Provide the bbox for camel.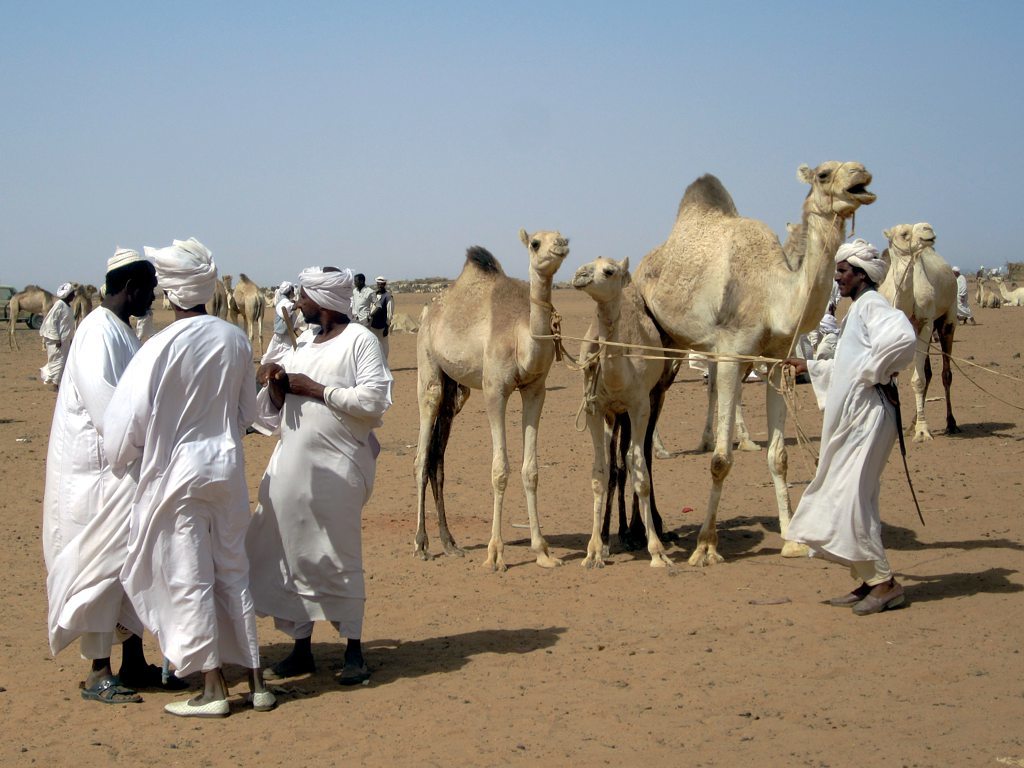
x1=628 y1=158 x2=875 y2=563.
